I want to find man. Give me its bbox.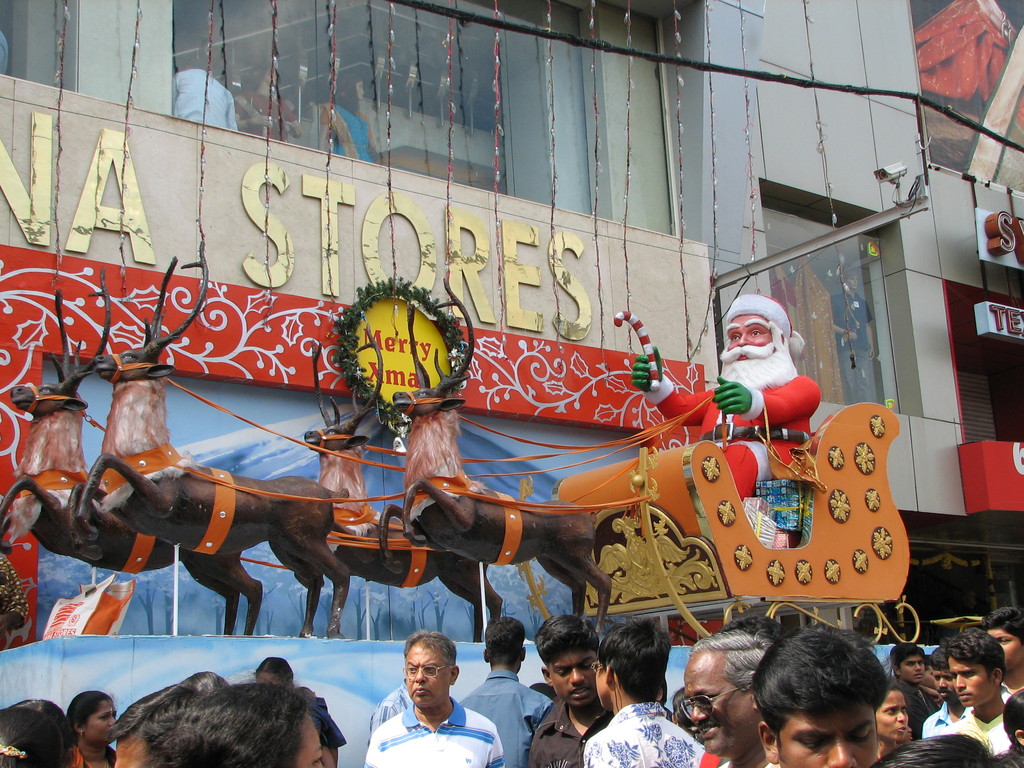
l=940, t=628, r=1011, b=755.
